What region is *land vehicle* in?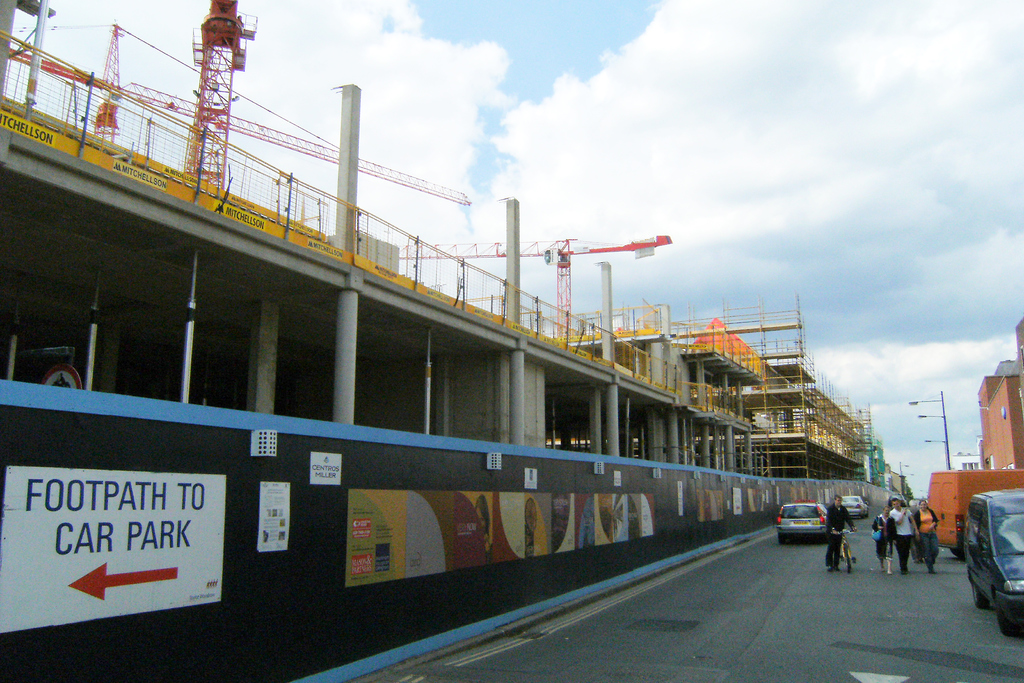
[841, 494, 870, 520].
